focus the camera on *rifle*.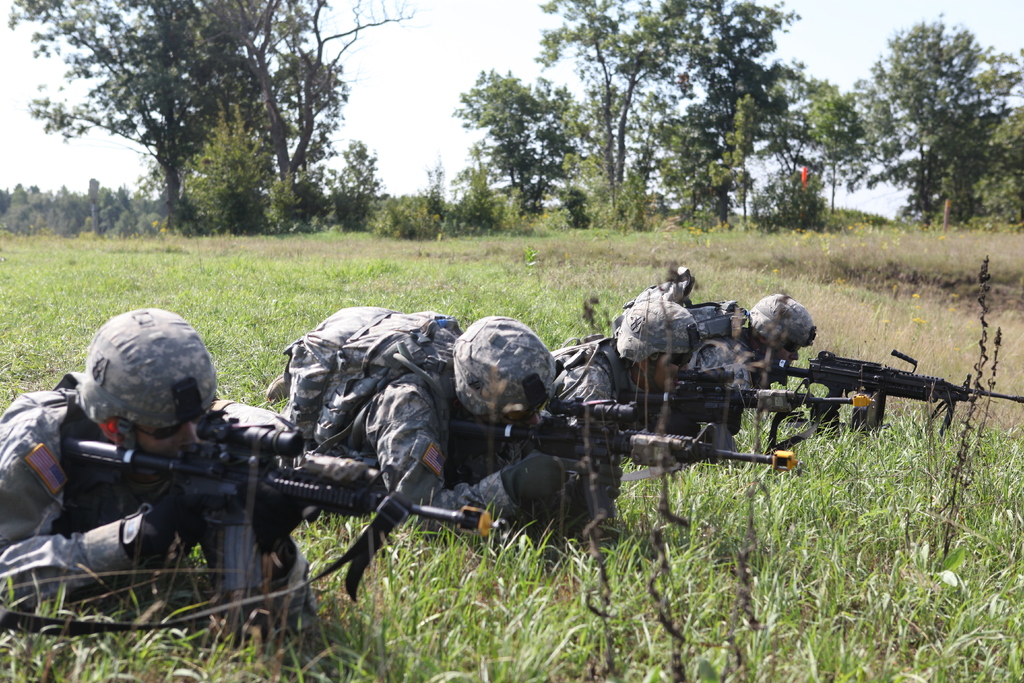
Focus region: select_region(439, 394, 800, 536).
